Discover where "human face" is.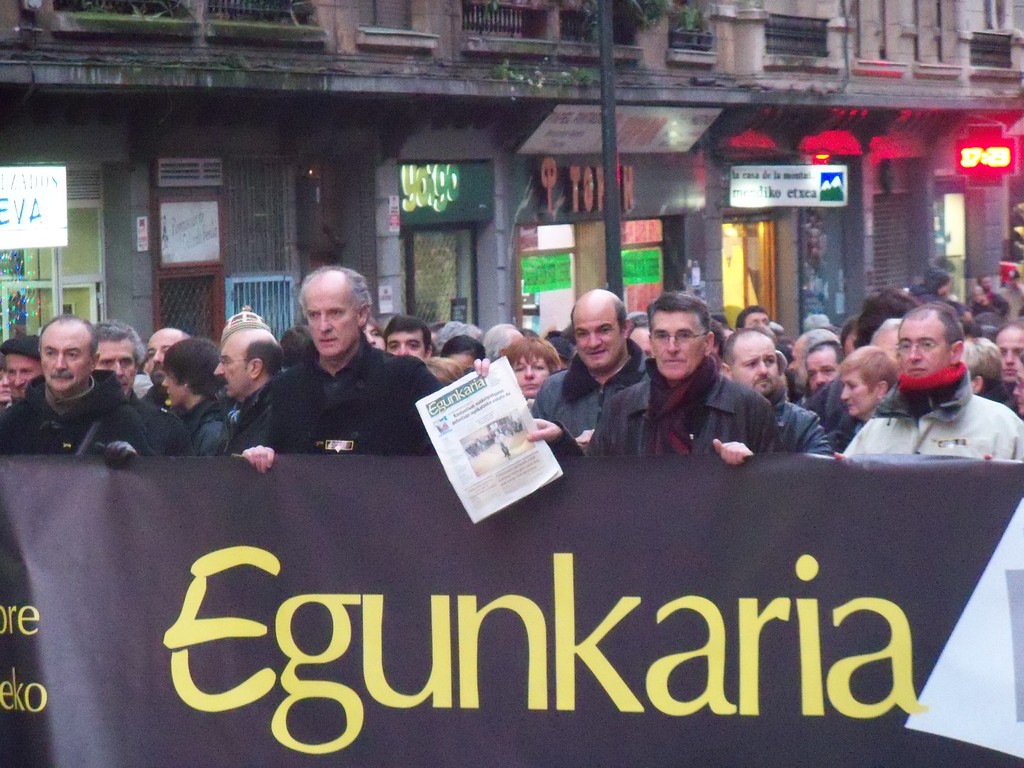
Discovered at [left=997, top=328, right=1023, bottom=379].
